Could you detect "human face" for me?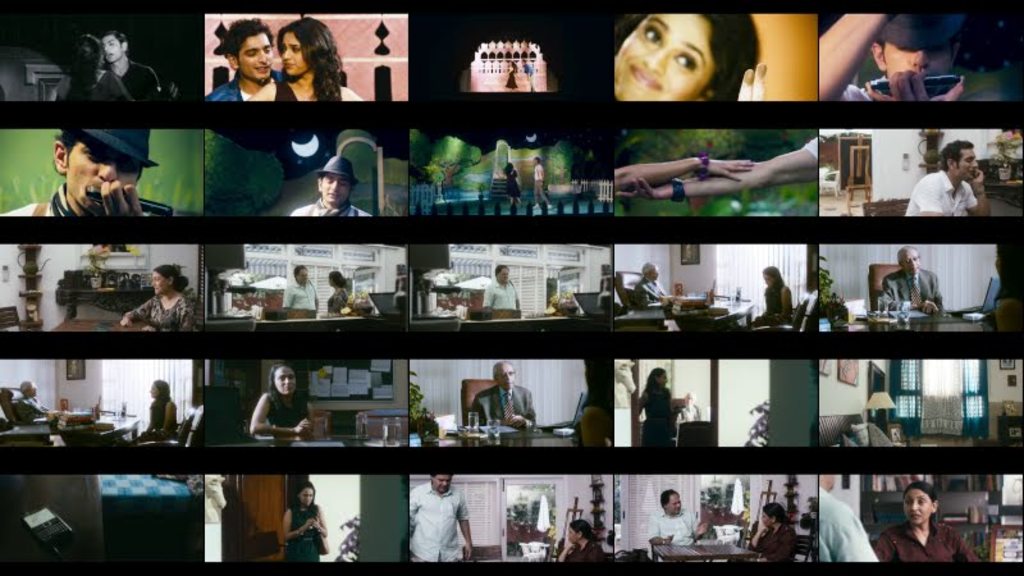
Detection result: <bbox>154, 268, 165, 289</bbox>.
